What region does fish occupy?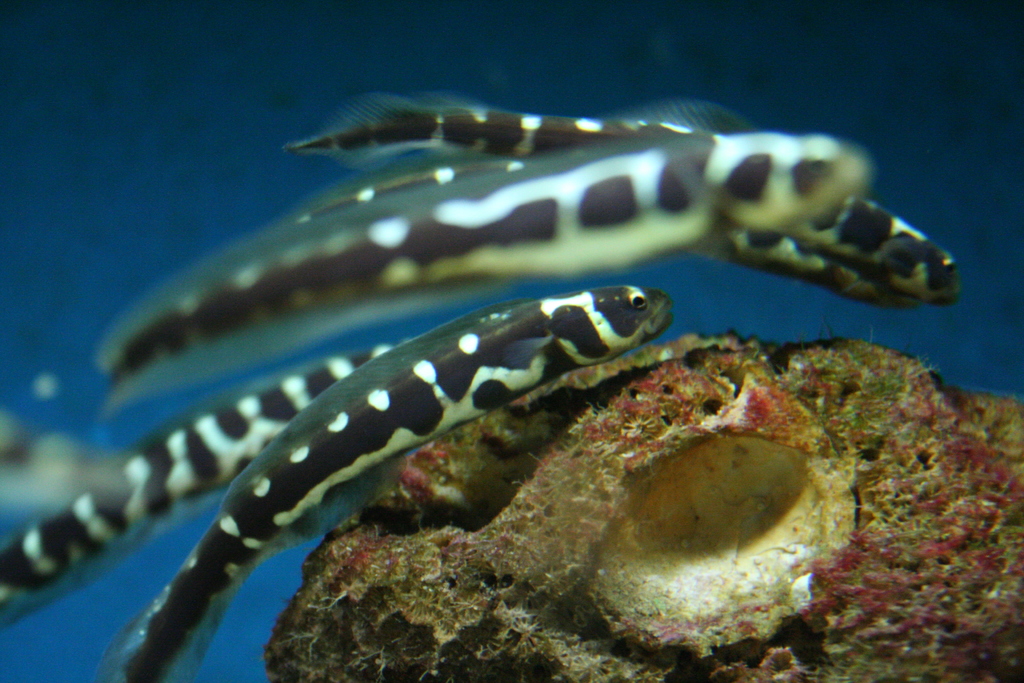
(92, 299, 678, 682).
